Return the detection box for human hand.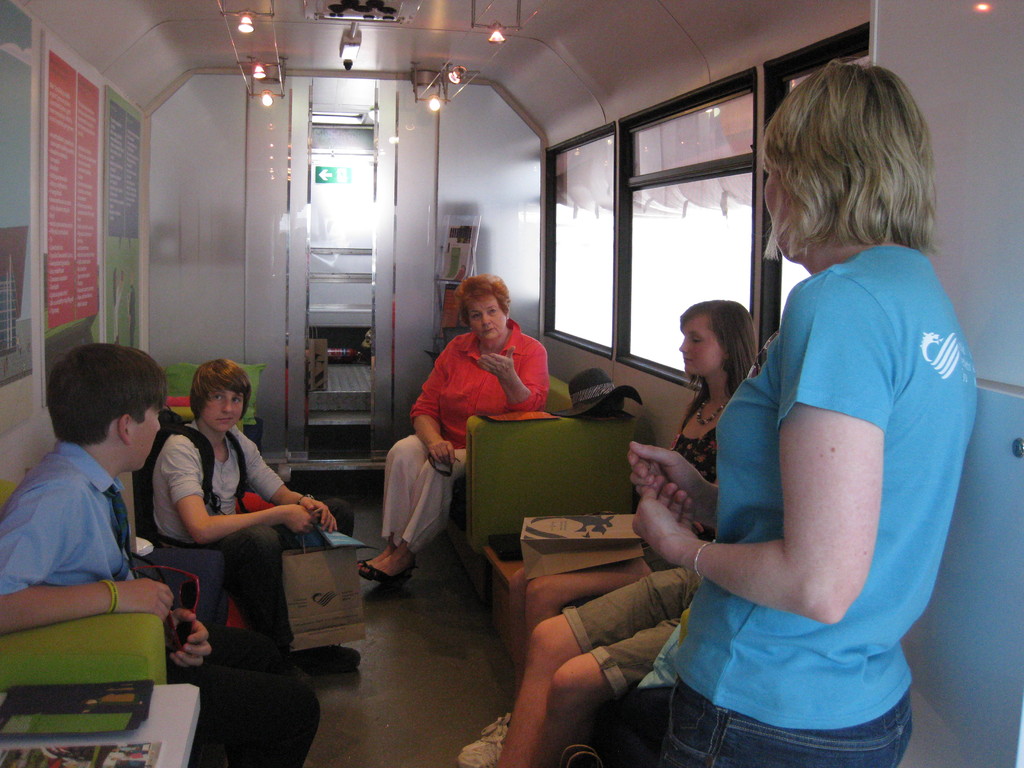
{"x1": 172, "y1": 614, "x2": 212, "y2": 669}.
